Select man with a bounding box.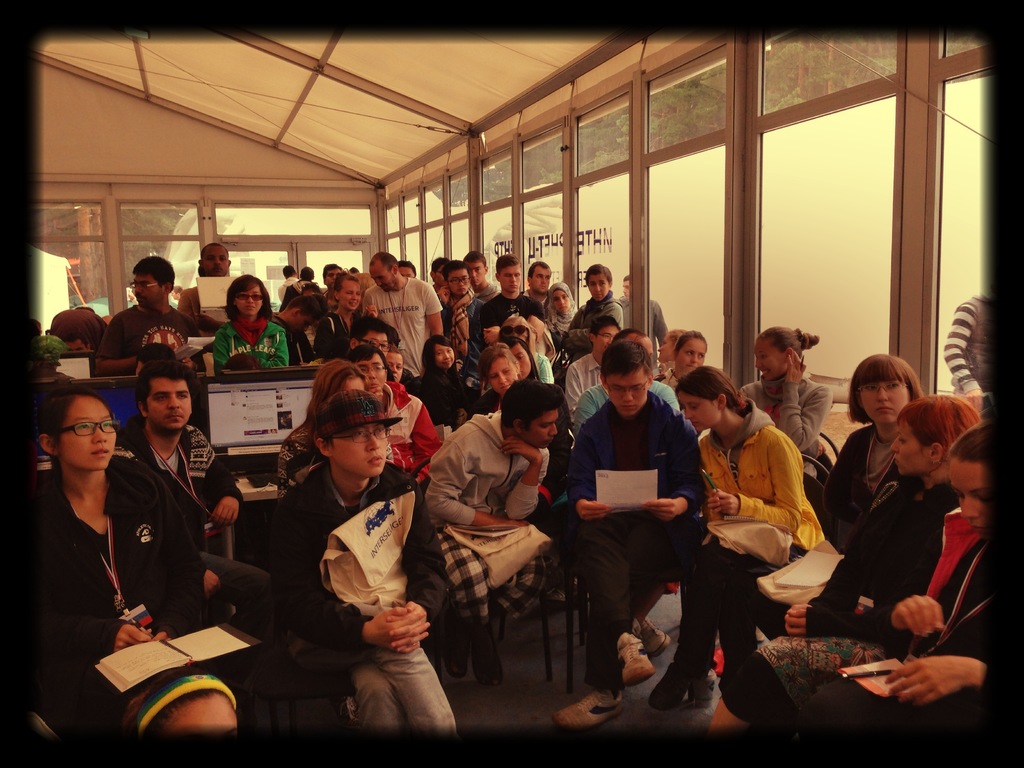
{"x1": 475, "y1": 252, "x2": 544, "y2": 340}.
